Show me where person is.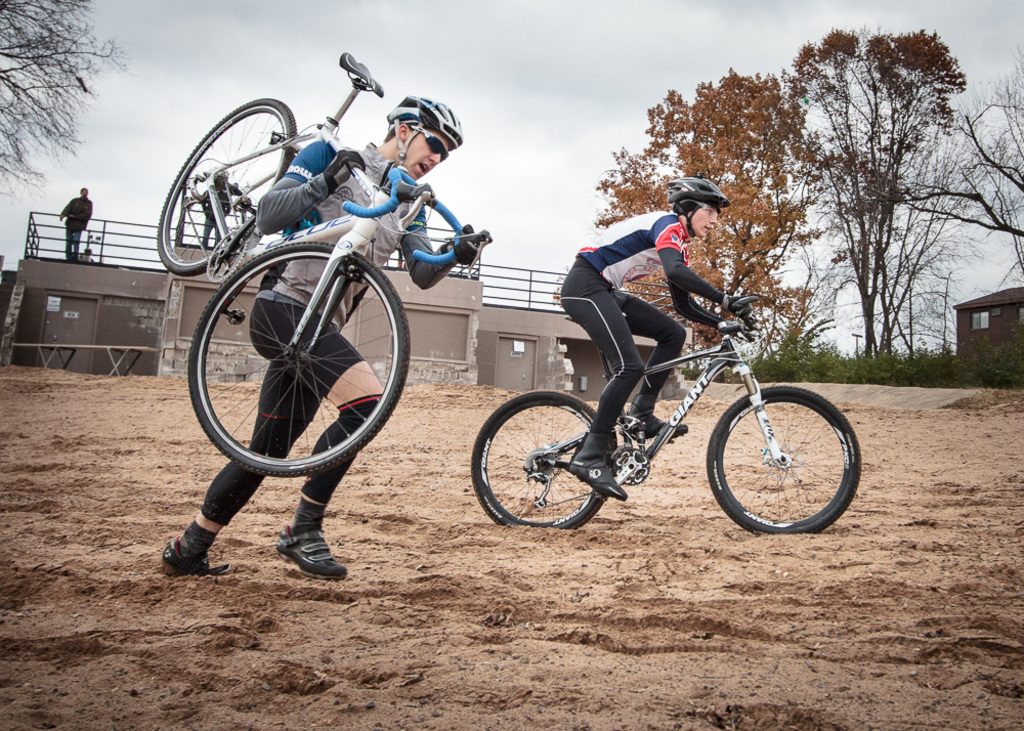
person is at (525,174,779,463).
